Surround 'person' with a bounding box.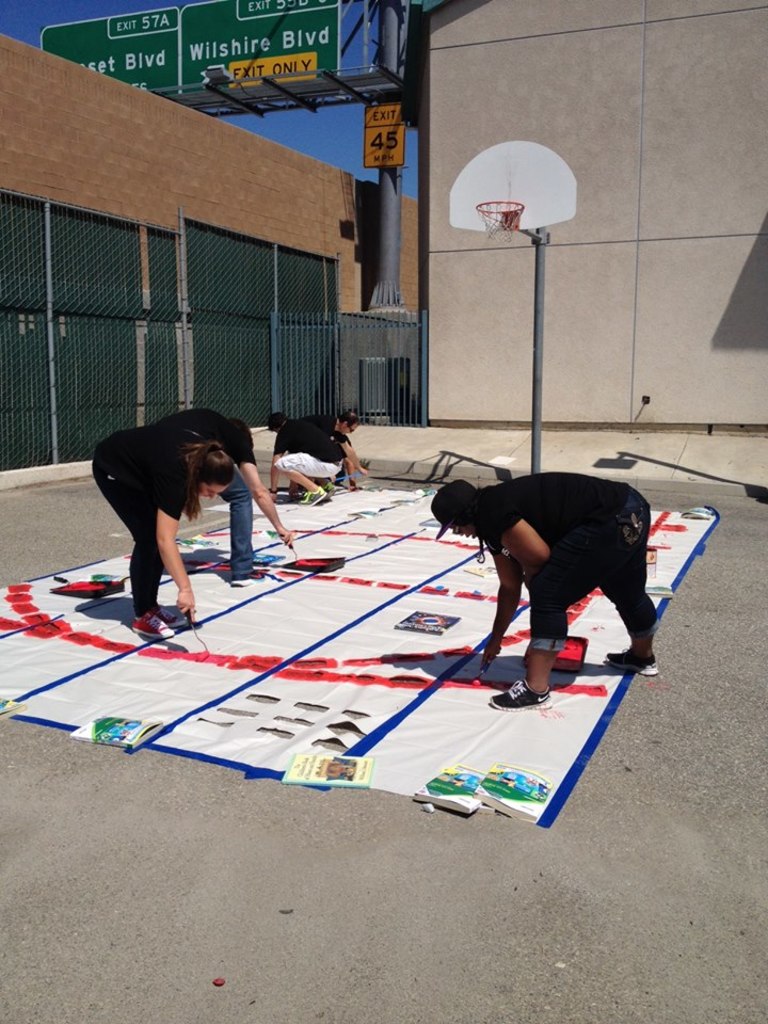
Rect(271, 407, 362, 499).
